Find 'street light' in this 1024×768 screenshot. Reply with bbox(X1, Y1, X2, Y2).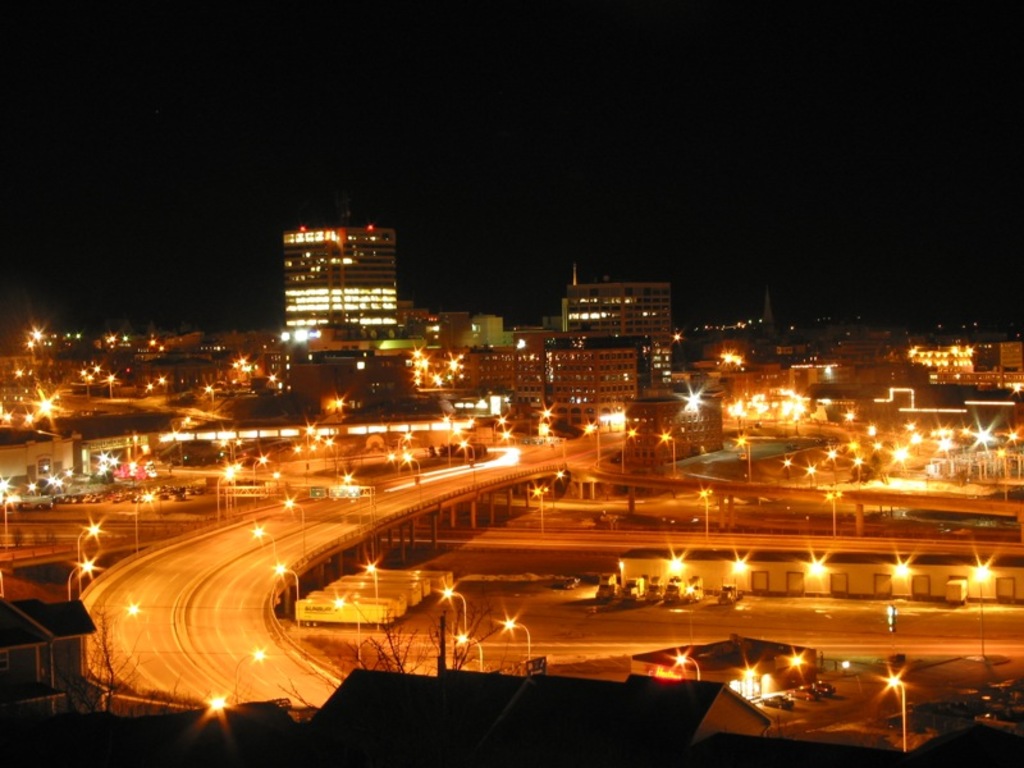
bbox(134, 486, 151, 549).
